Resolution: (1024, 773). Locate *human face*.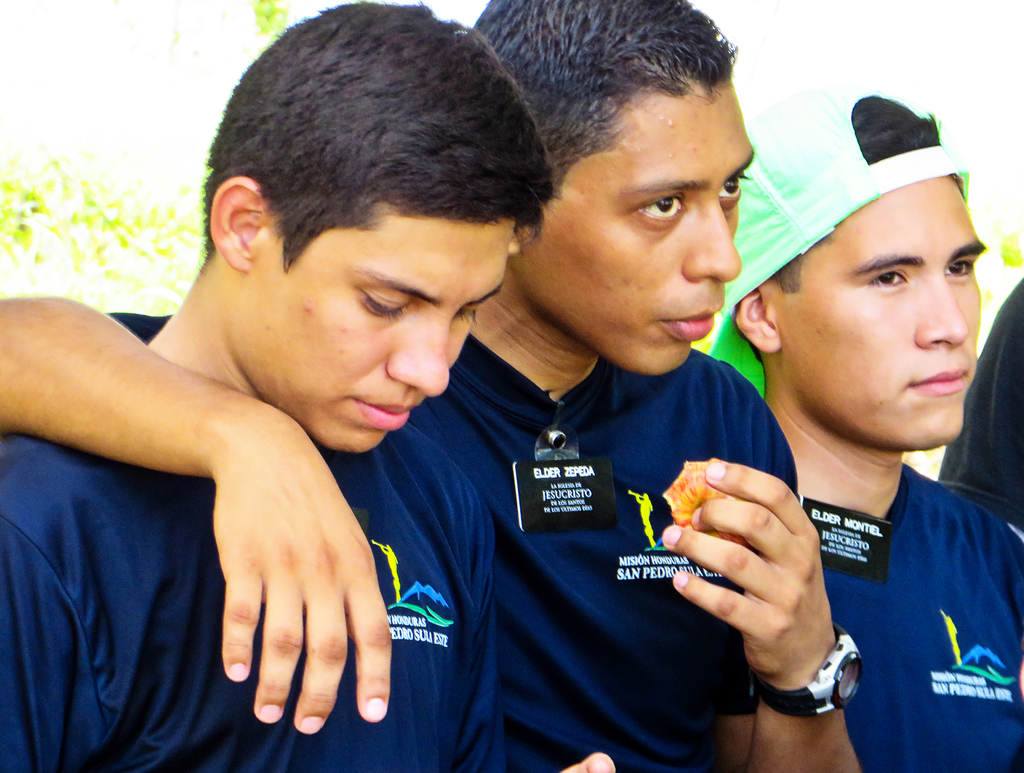
(518, 83, 757, 373).
